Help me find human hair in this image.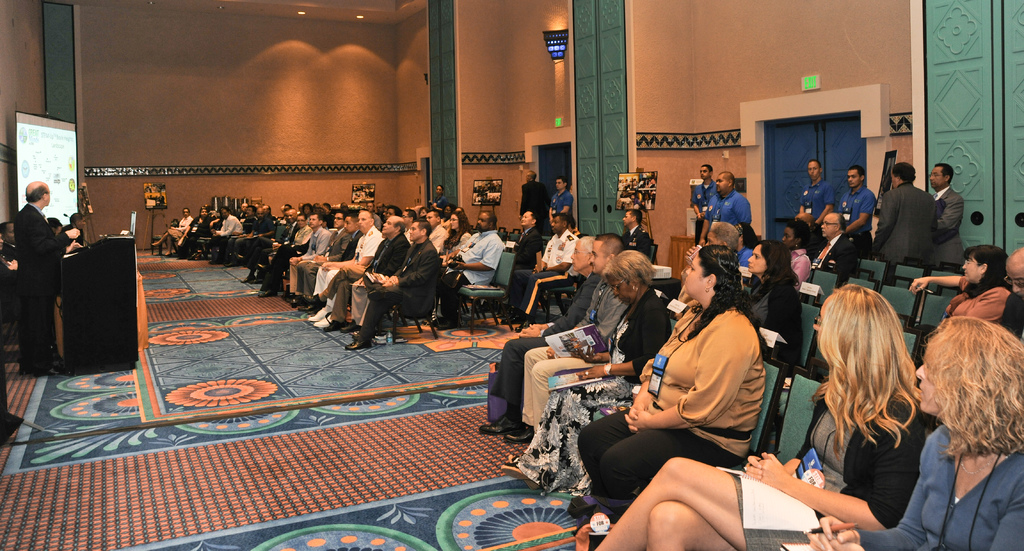
Found it: [left=577, top=232, right=595, bottom=253].
